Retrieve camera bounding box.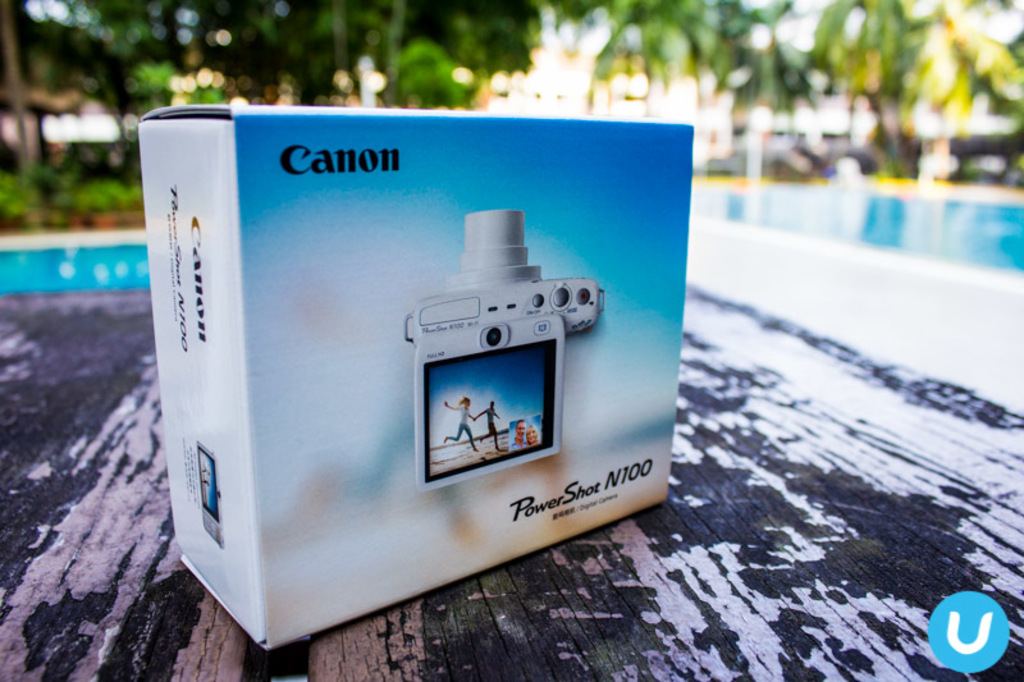
Bounding box: l=407, t=207, r=605, b=491.
